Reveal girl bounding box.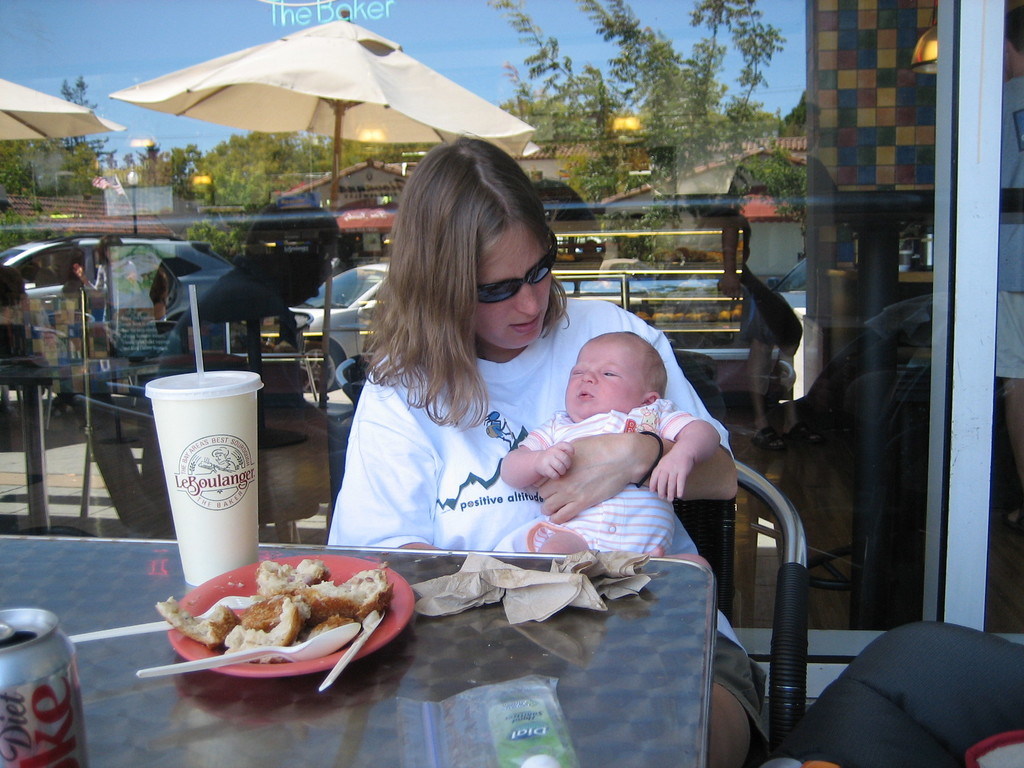
Revealed: (493, 324, 721, 573).
